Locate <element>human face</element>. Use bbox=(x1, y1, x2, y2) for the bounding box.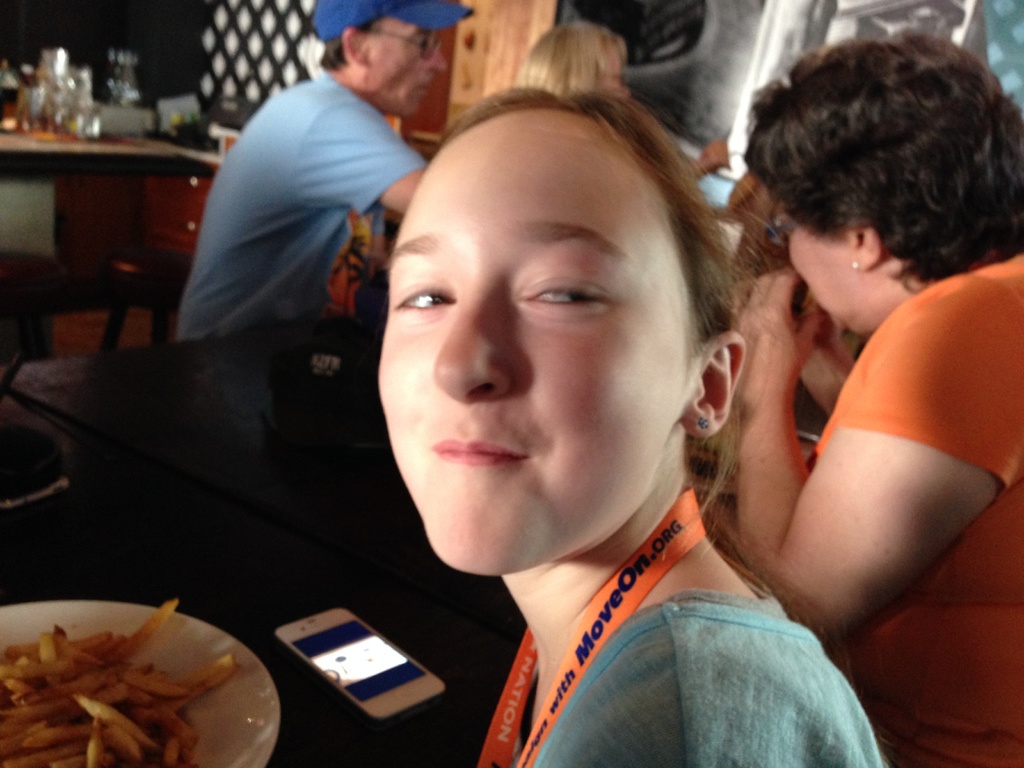
bbox=(375, 119, 674, 572).
